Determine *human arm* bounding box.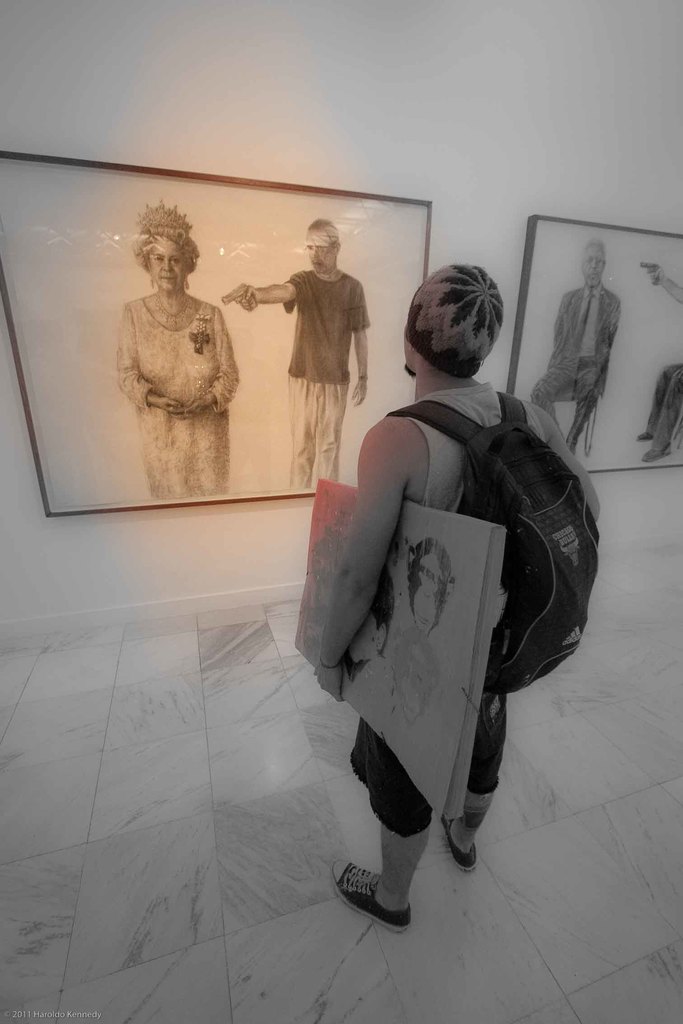
Determined: select_region(319, 396, 430, 744).
